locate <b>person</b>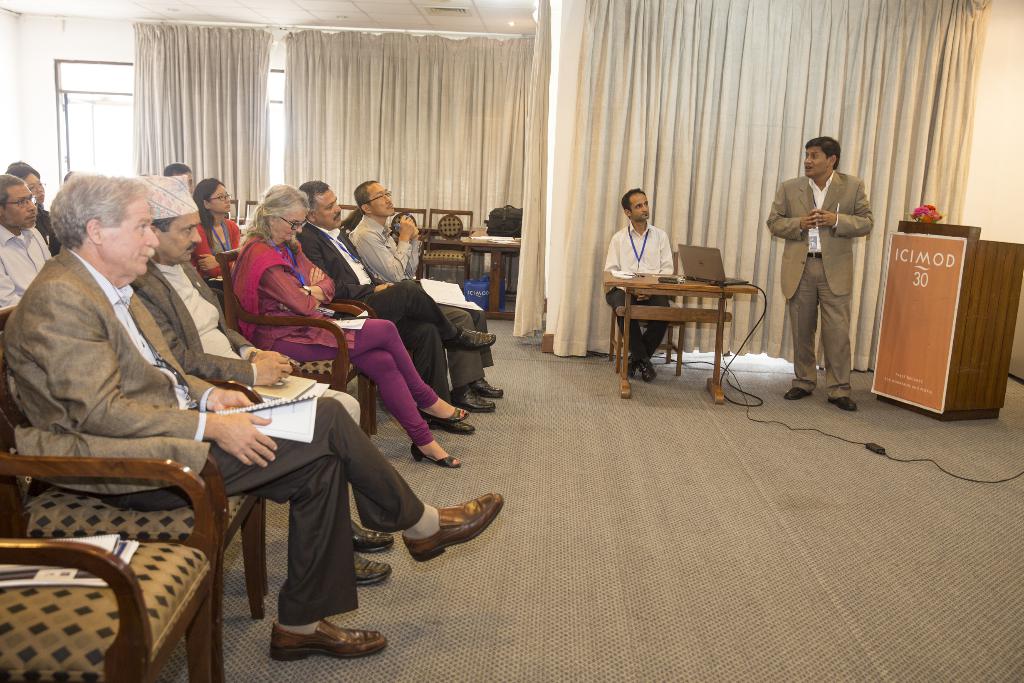
[191,178,243,288]
